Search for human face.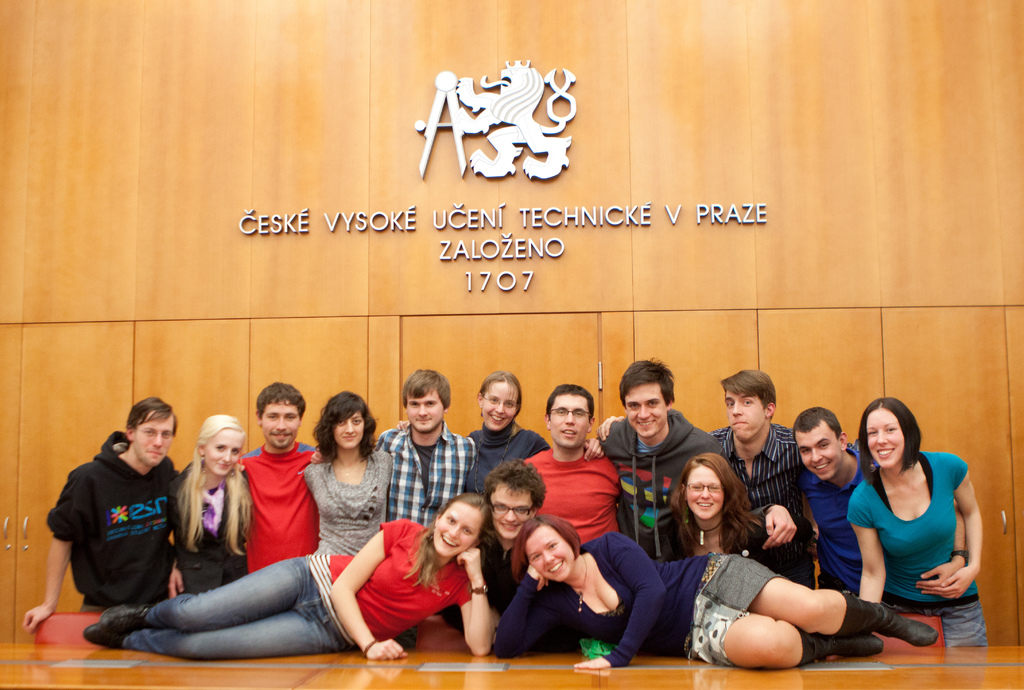
Found at box=[405, 393, 442, 433].
